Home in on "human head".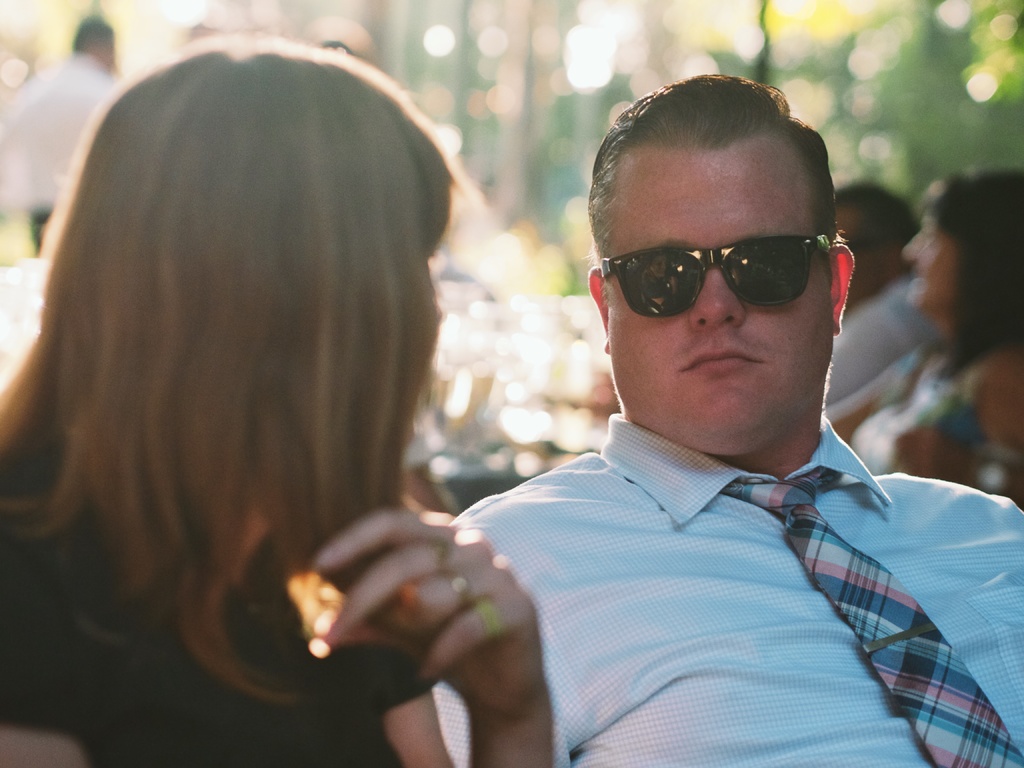
Homed in at {"x1": 902, "y1": 168, "x2": 1023, "y2": 336}.
